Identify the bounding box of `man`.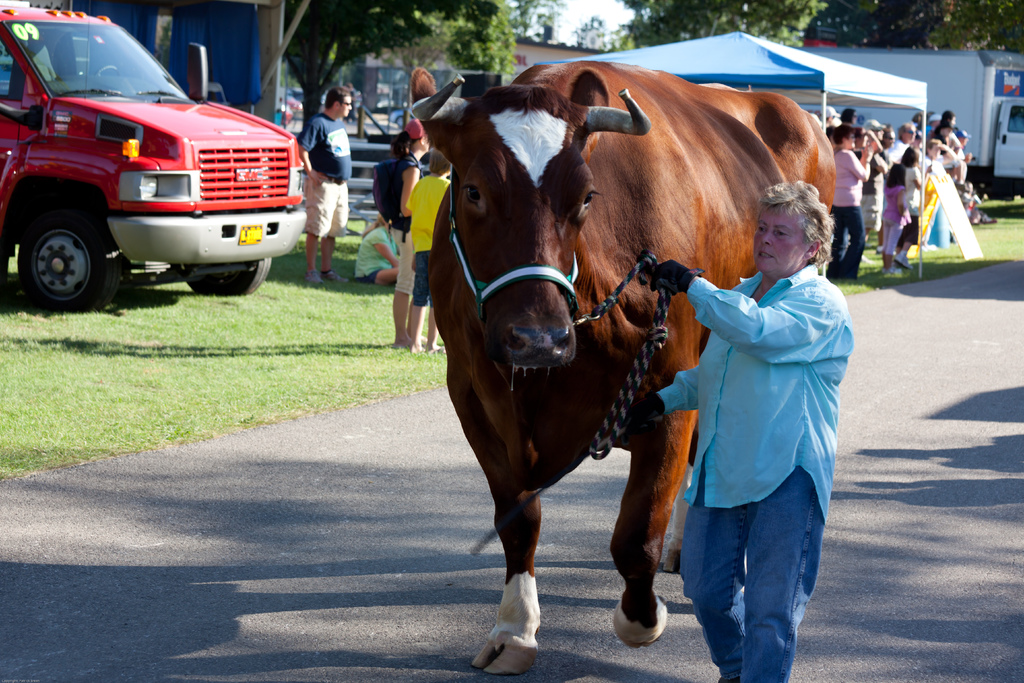
locate(627, 183, 850, 682).
